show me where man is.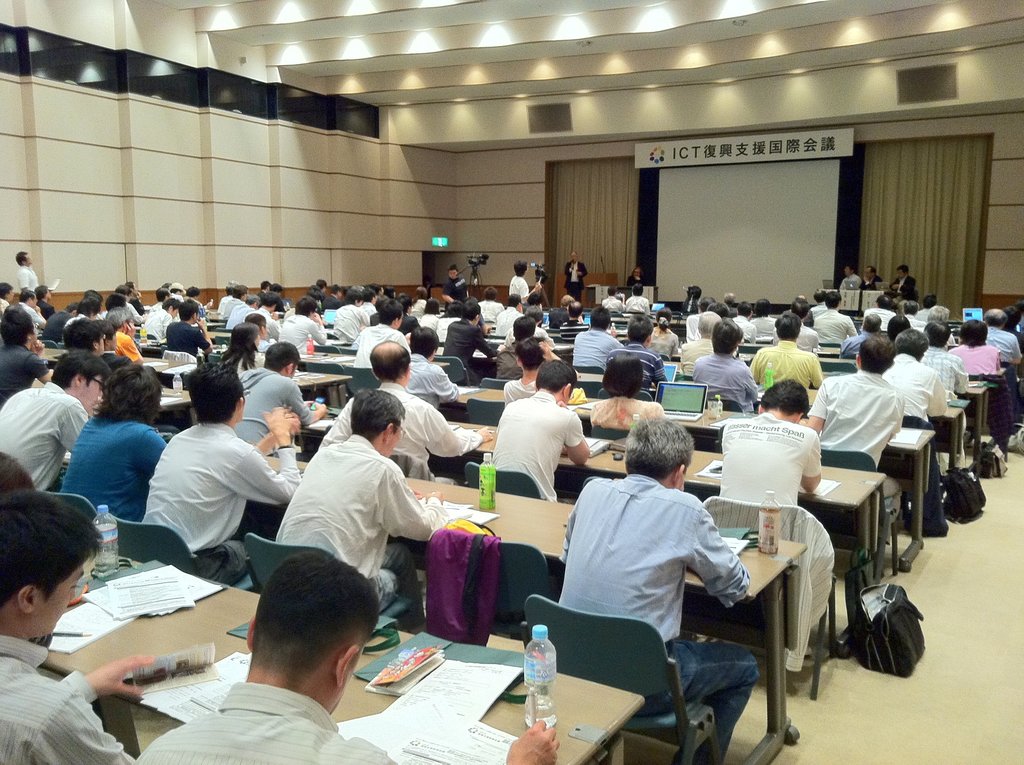
man is at Rect(163, 300, 208, 355).
